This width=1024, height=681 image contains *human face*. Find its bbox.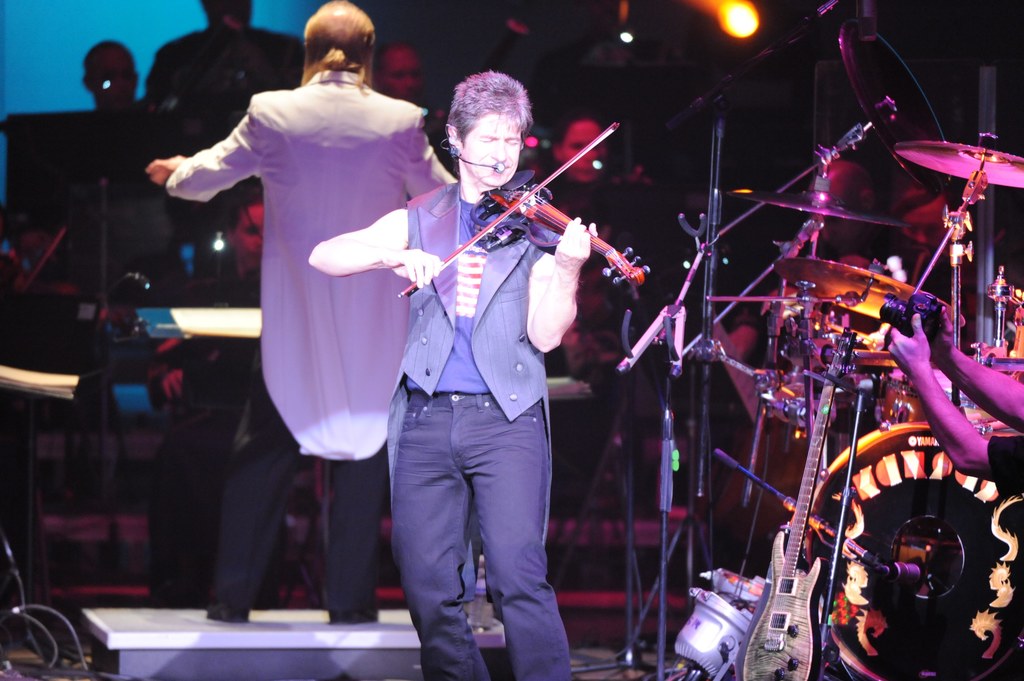
box(566, 124, 607, 180).
